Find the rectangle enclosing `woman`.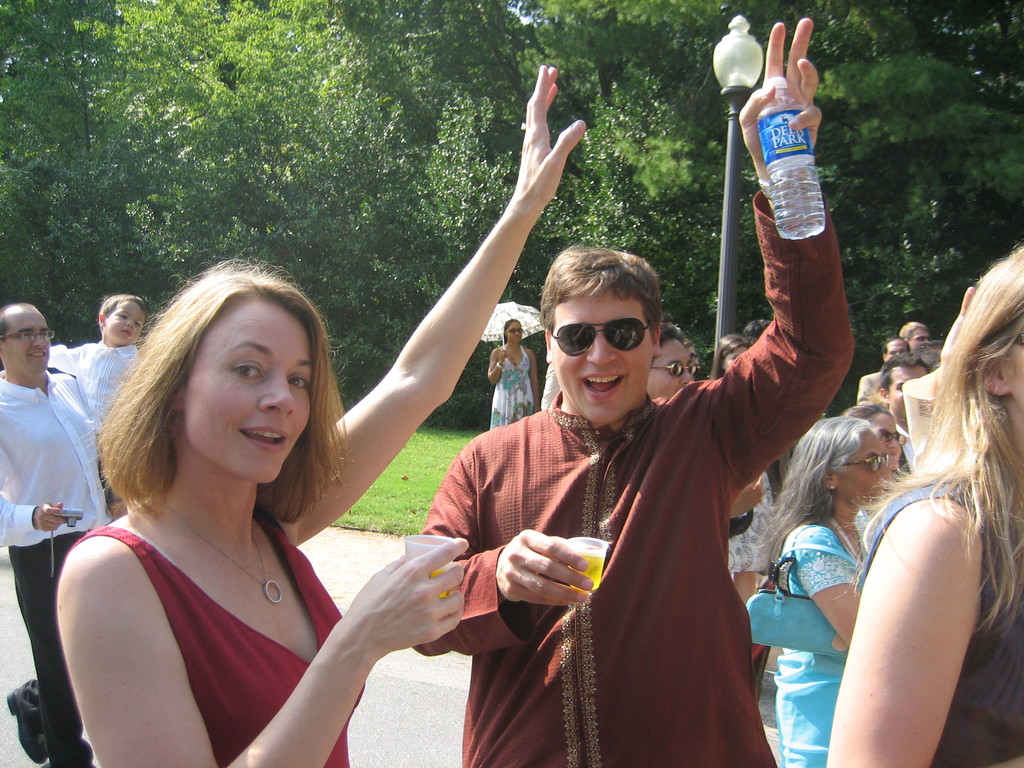
rect(761, 416, 886, 767).
